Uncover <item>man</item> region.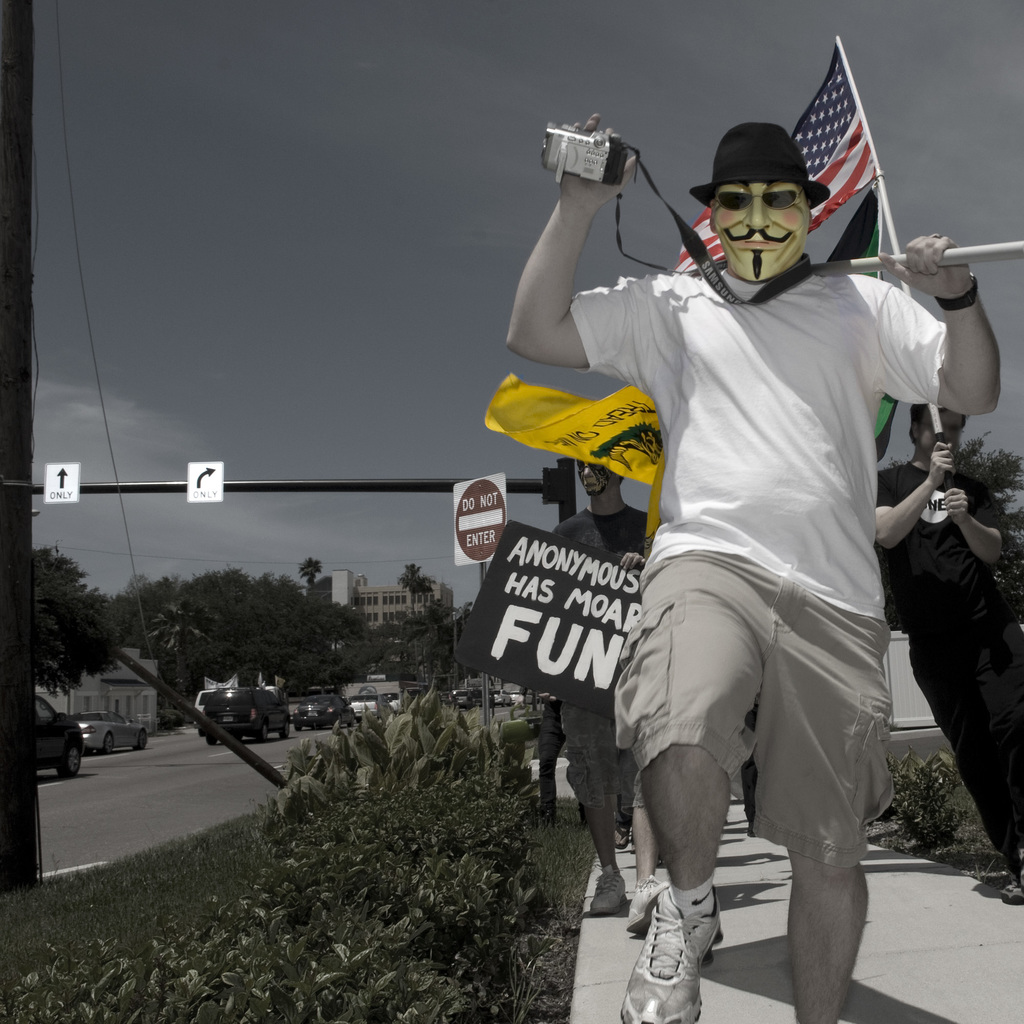
Uncovered: 868/406/1023/893.
